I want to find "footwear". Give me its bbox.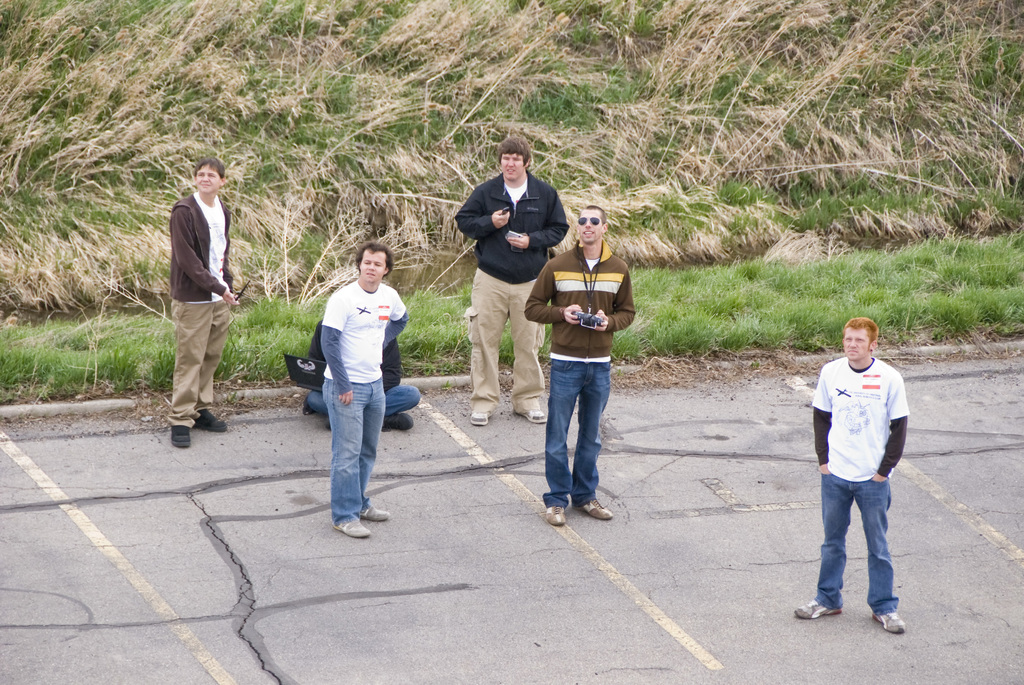
crop(464, 407, 489, 426).
